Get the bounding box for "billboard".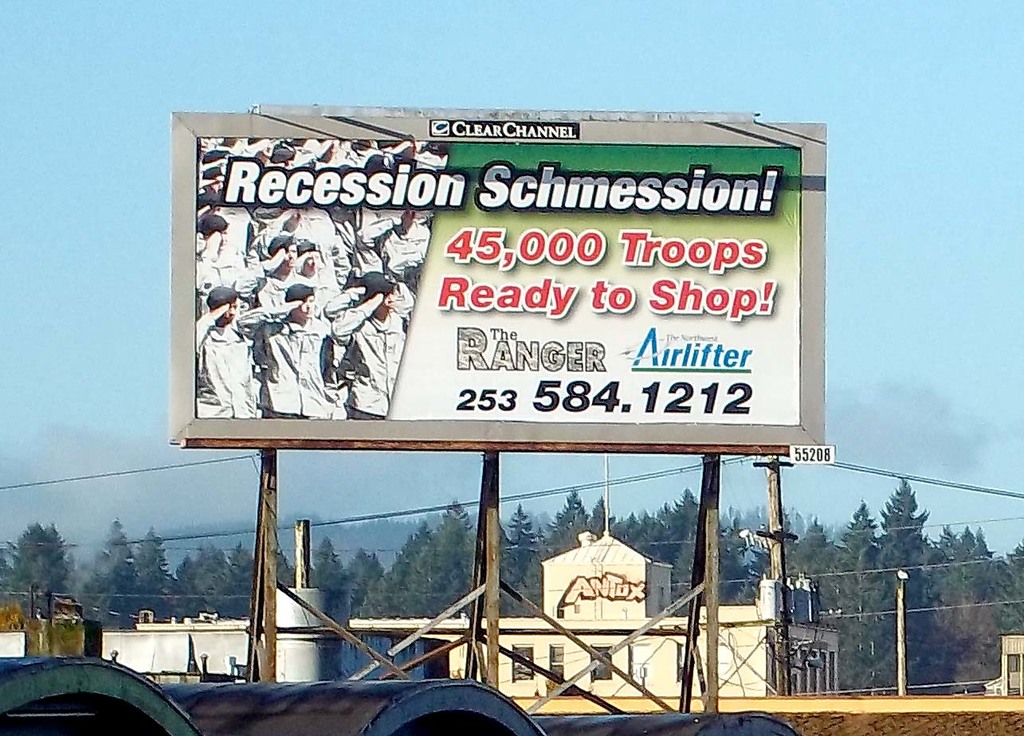
180, 100, 840, 511.
